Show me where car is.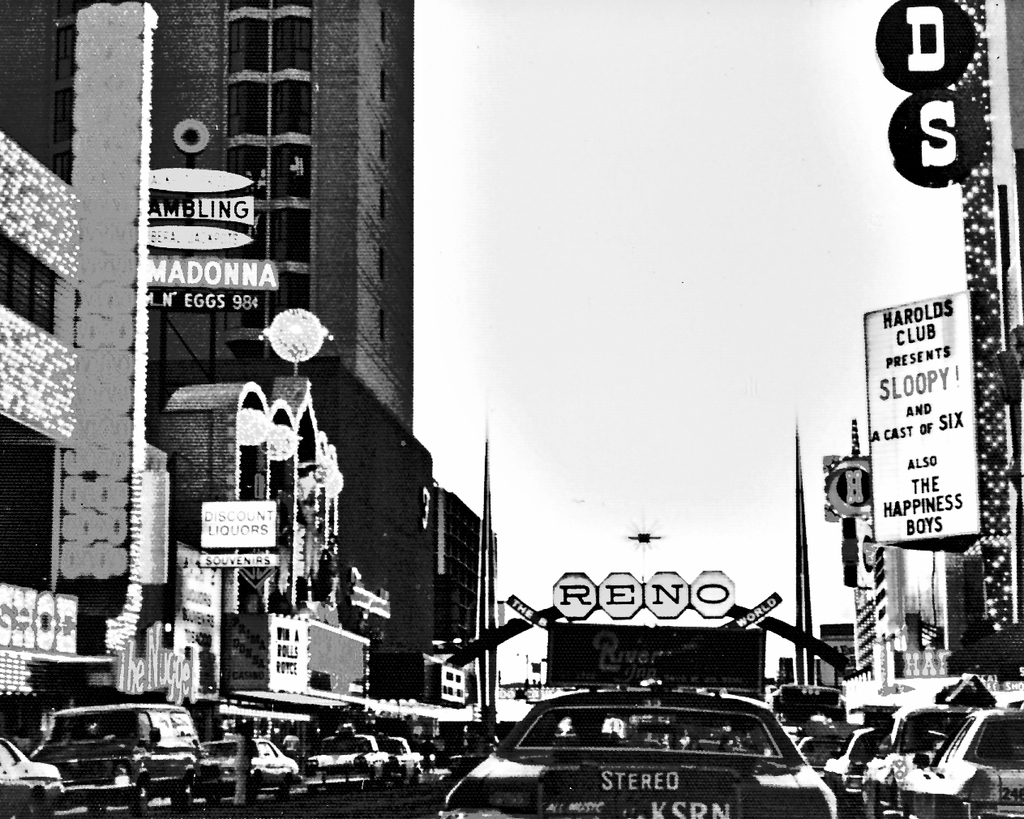
car is at <box>0,738,60,818</box>.
